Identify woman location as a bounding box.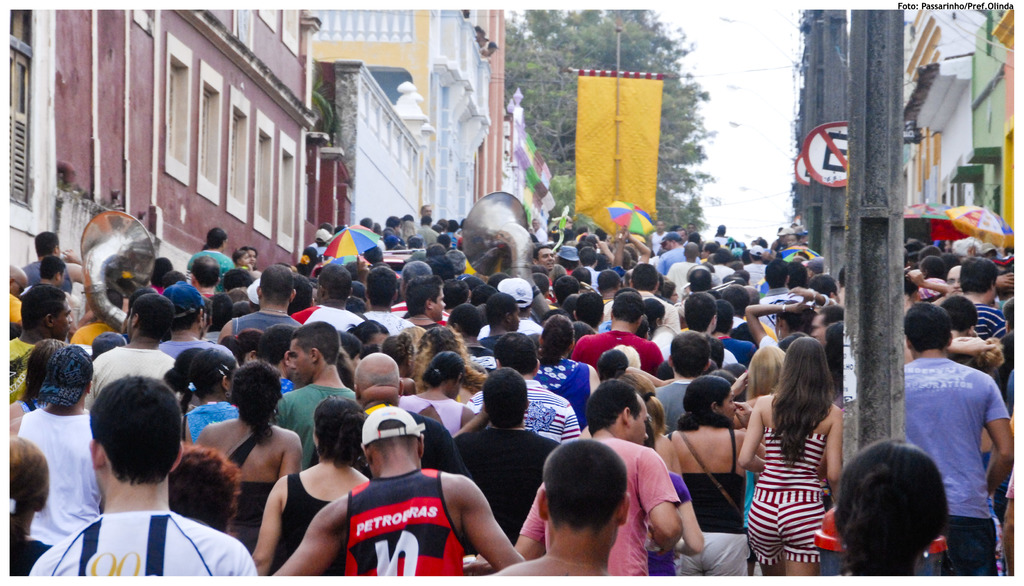
BBox(520, 304, 610, 428).
